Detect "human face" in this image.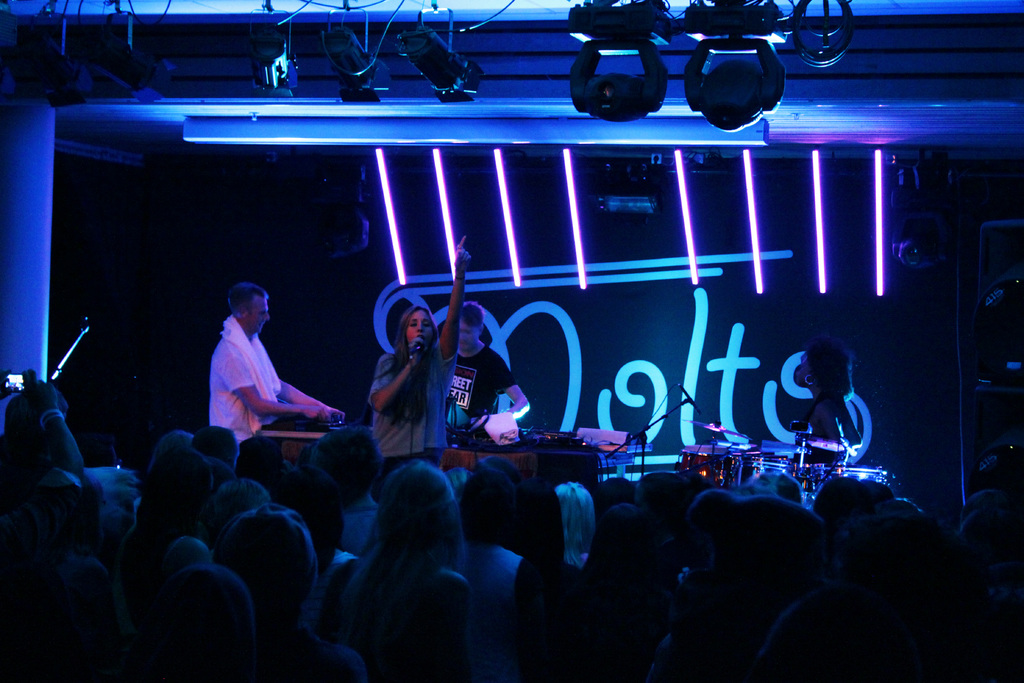
Detection: detection(460, 320, 479, 352).
